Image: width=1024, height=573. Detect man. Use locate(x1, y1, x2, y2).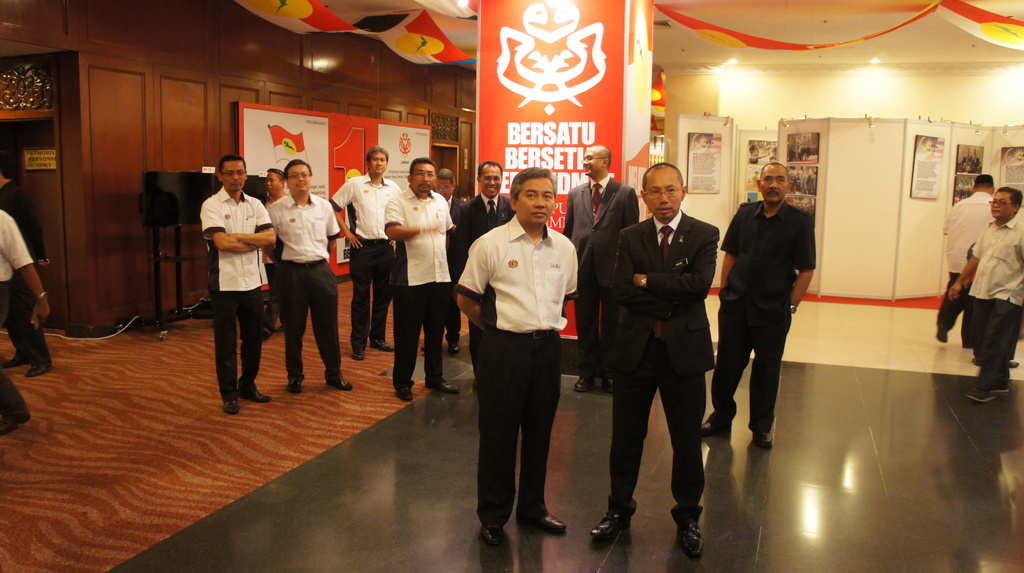
locate(563, 136, 639, 395).
